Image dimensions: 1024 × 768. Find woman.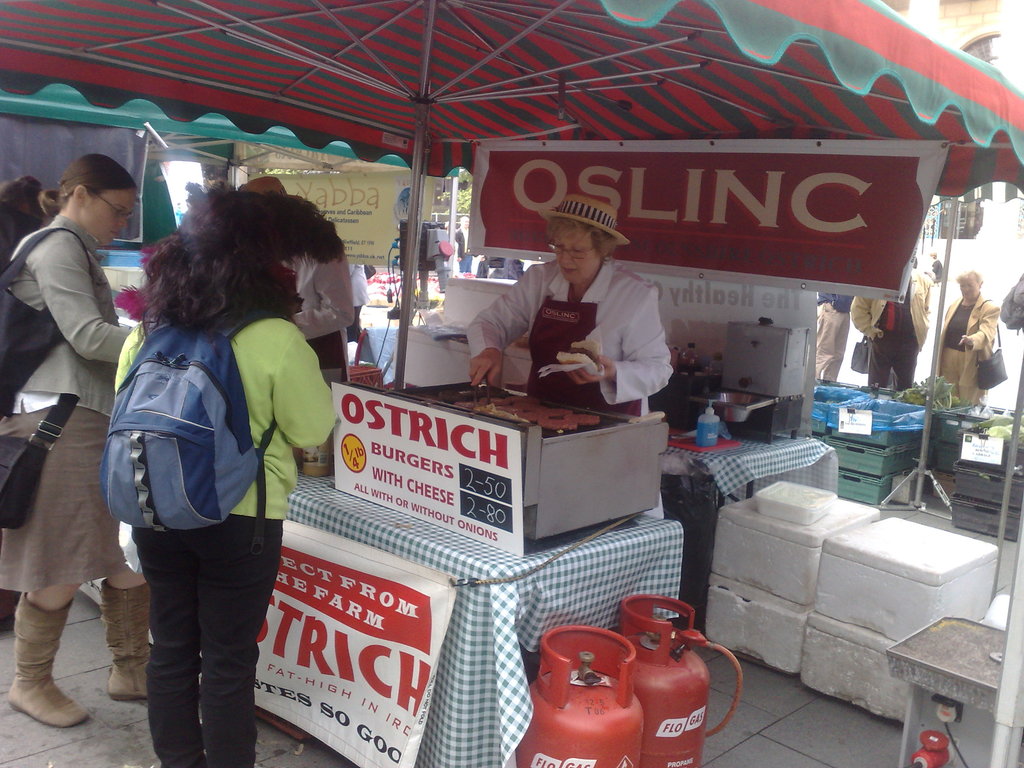
940/266/1002/408.
